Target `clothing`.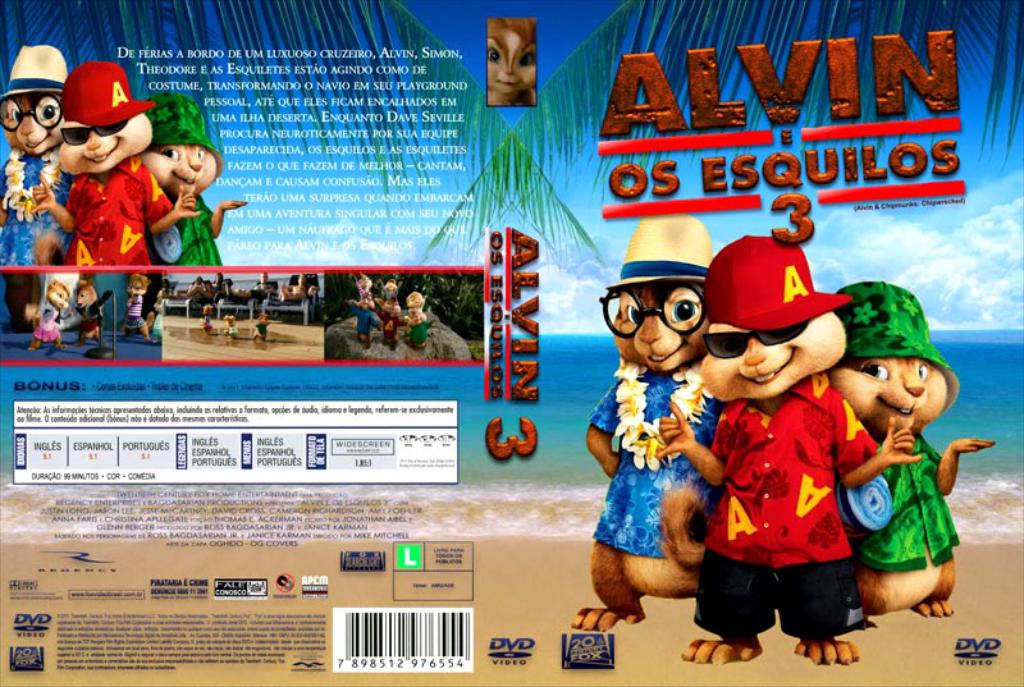
Target region: select_region(32, 296, 69, 352).
